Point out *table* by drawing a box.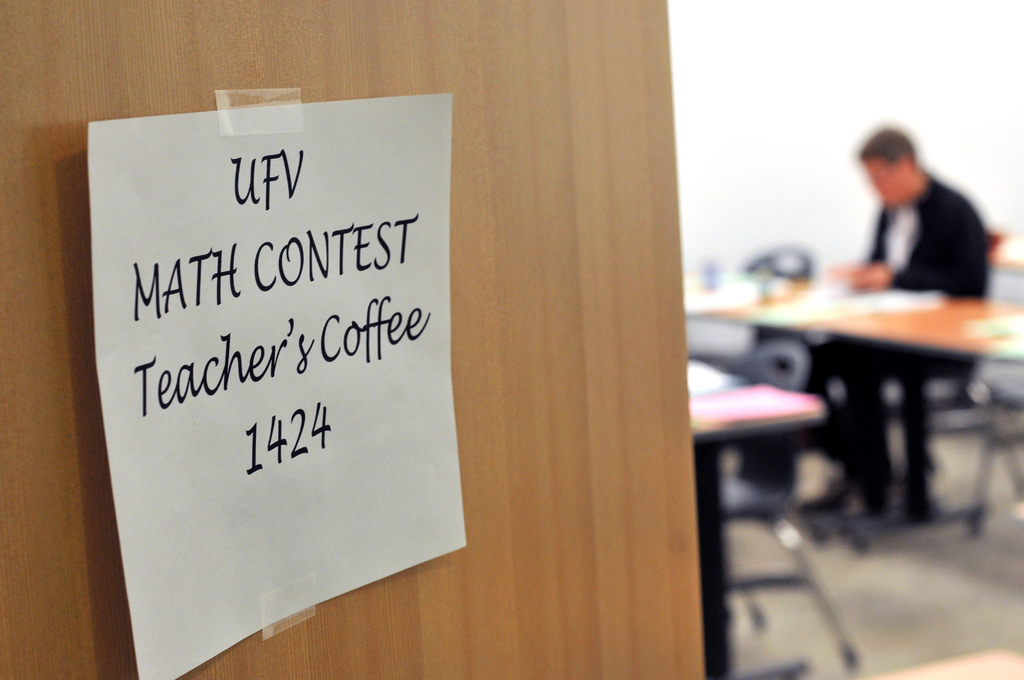
box=[682, 255, 1023, 539].
